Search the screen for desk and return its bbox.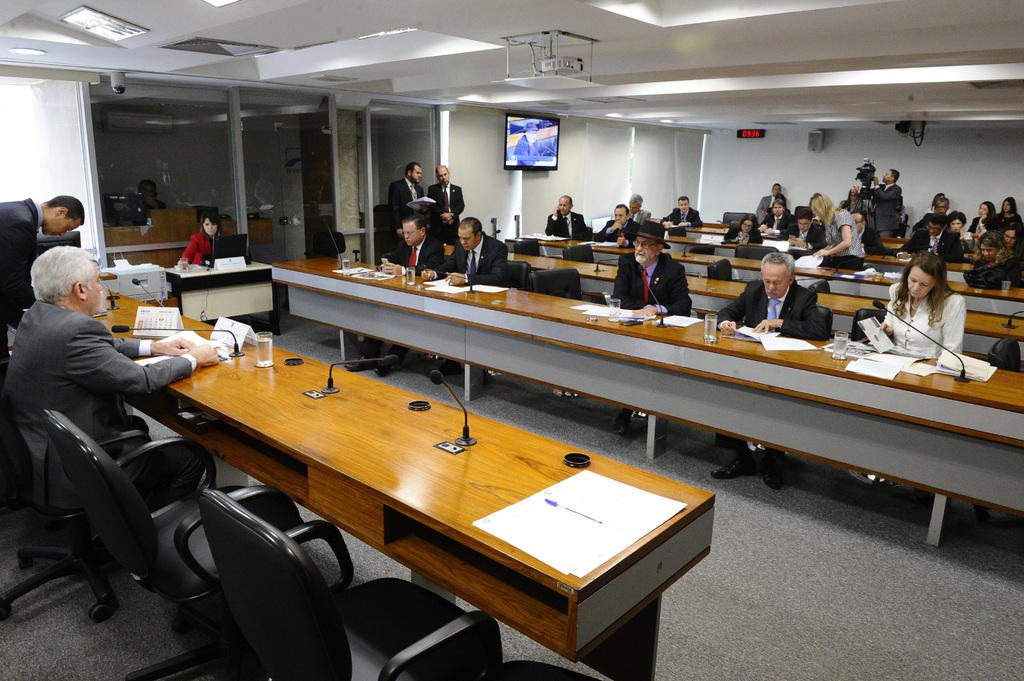
Found: (93, 284, 717, 680).
